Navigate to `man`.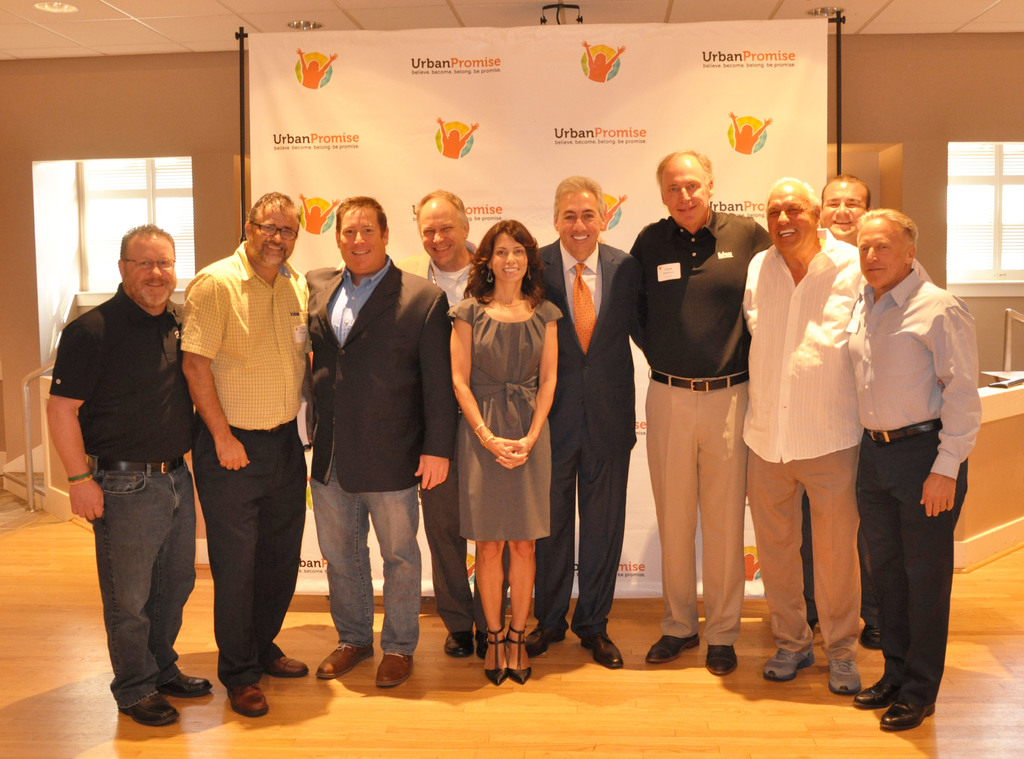
Navigation target: 520/173/637/665.
